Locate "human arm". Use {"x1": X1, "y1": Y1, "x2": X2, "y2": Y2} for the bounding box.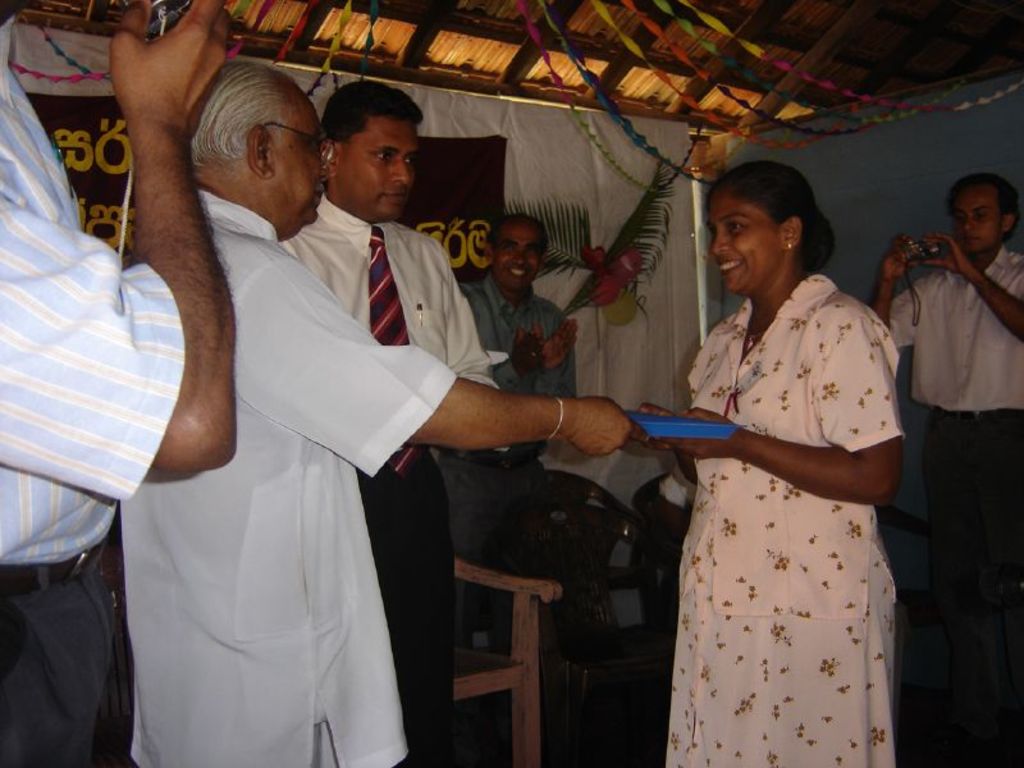
{"x1": 493, "y1": 326, "x2": 547, "y2": 390}.
